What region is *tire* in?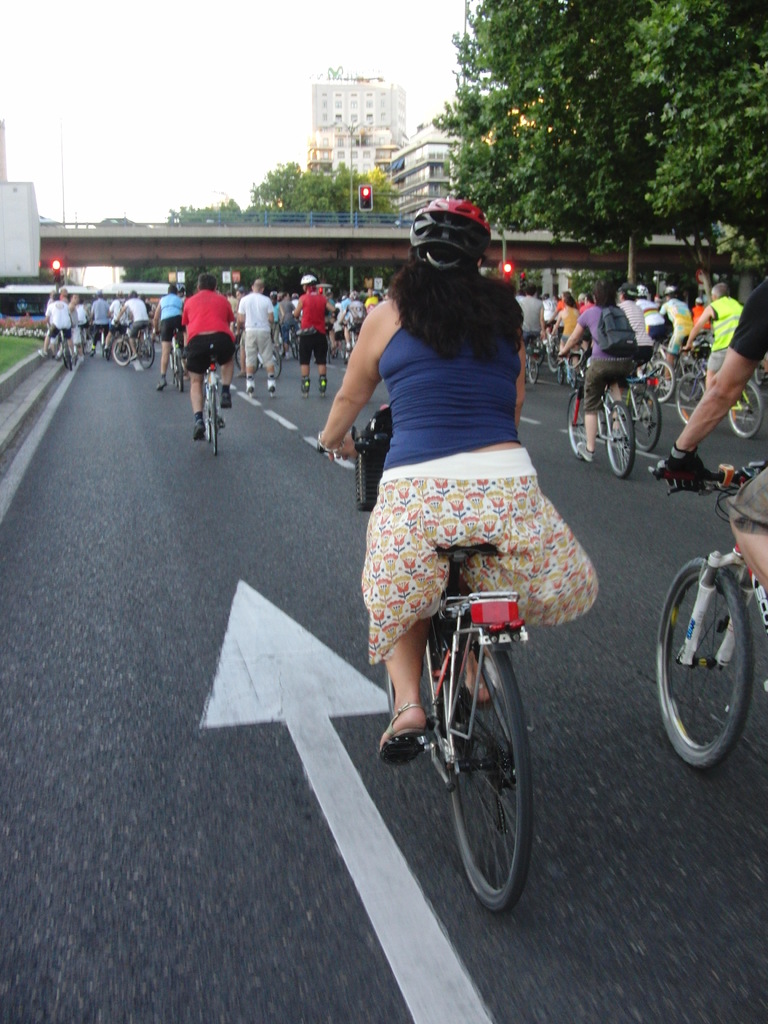
x1=62, y1=348, x2=72, y2=371.
